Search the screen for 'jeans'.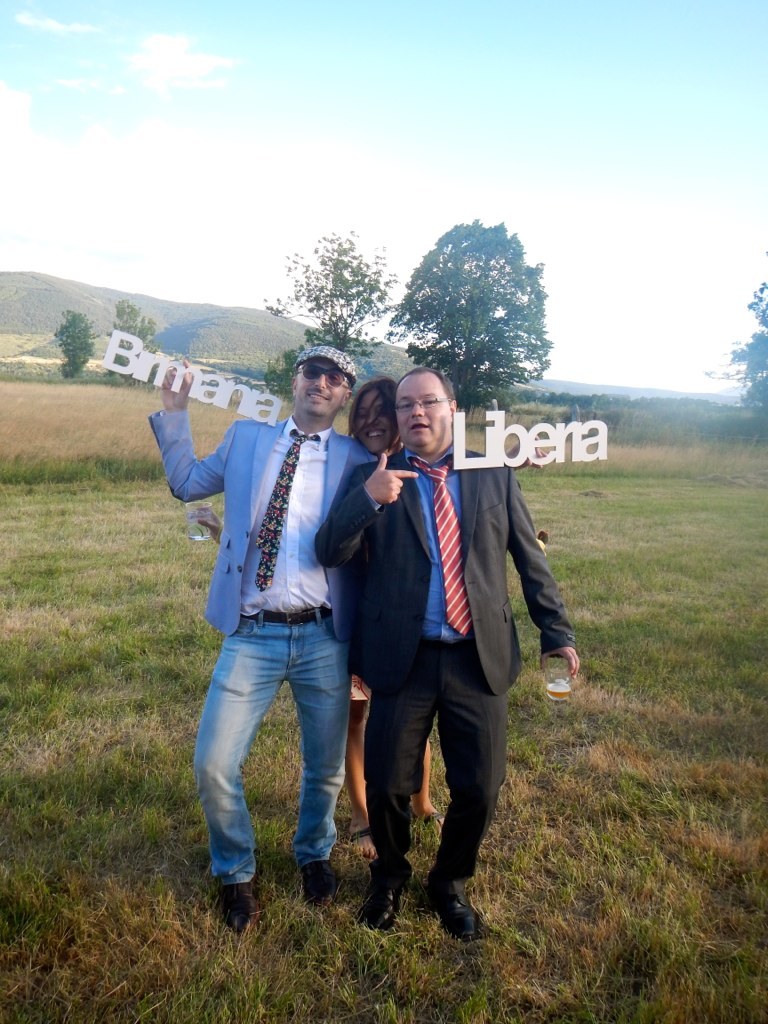
Found at 195:611:374:907.
